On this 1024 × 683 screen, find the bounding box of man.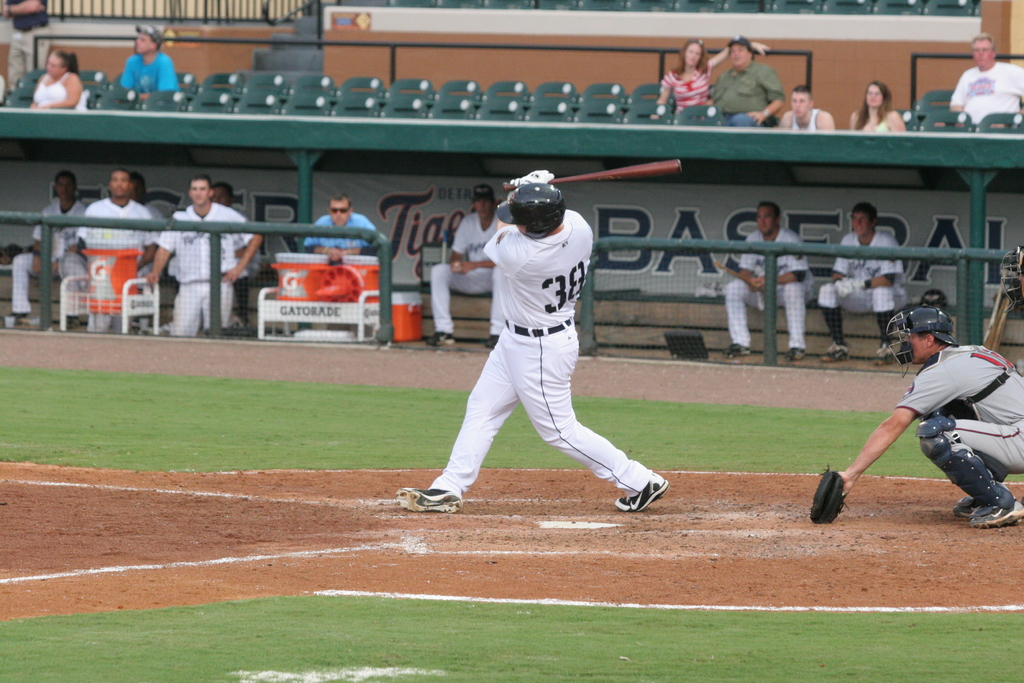
Bounding box: 822/202/906/364.
